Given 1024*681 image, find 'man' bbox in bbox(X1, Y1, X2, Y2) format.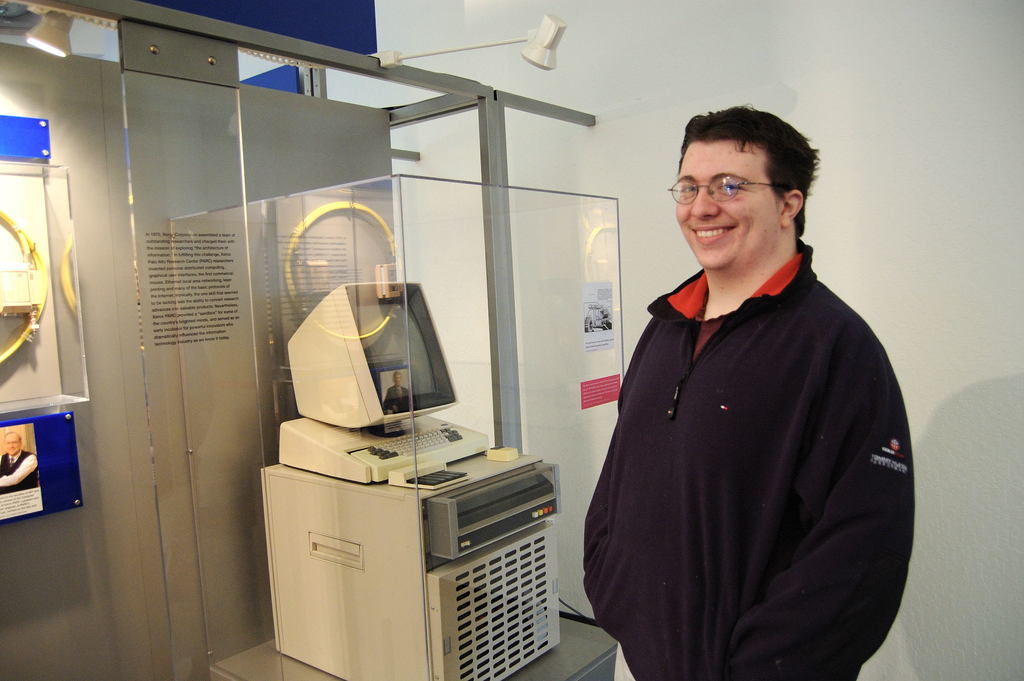
bbox(589, 105, 924, 676).
